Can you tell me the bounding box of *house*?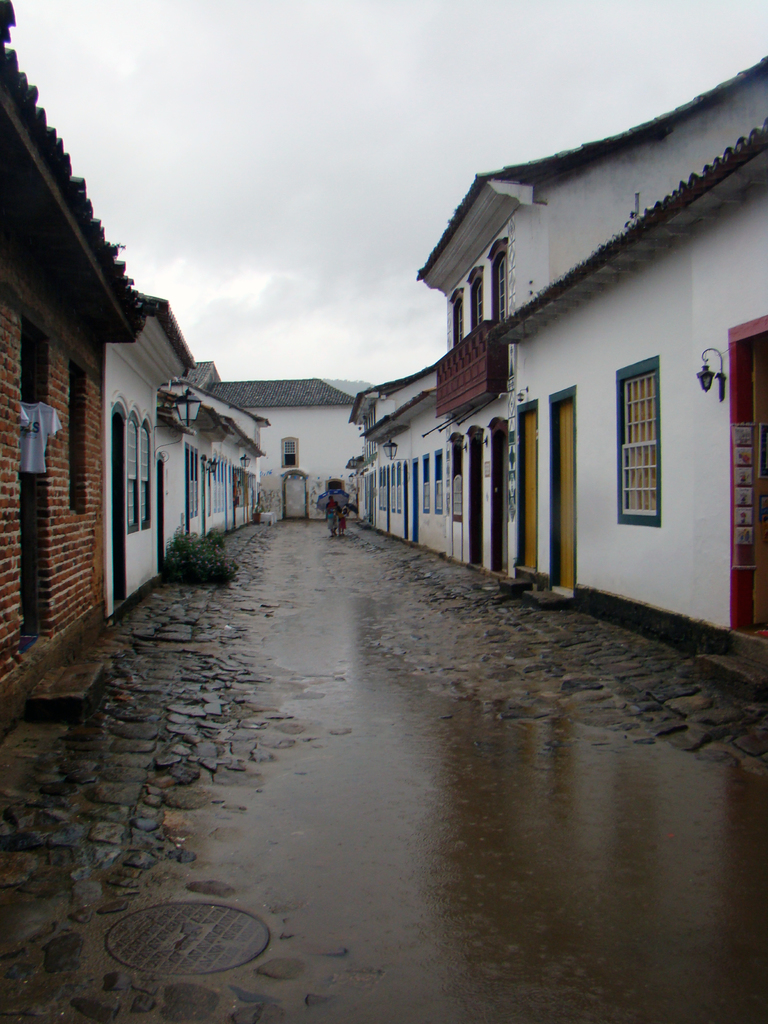
0, 57, 150, 680.
